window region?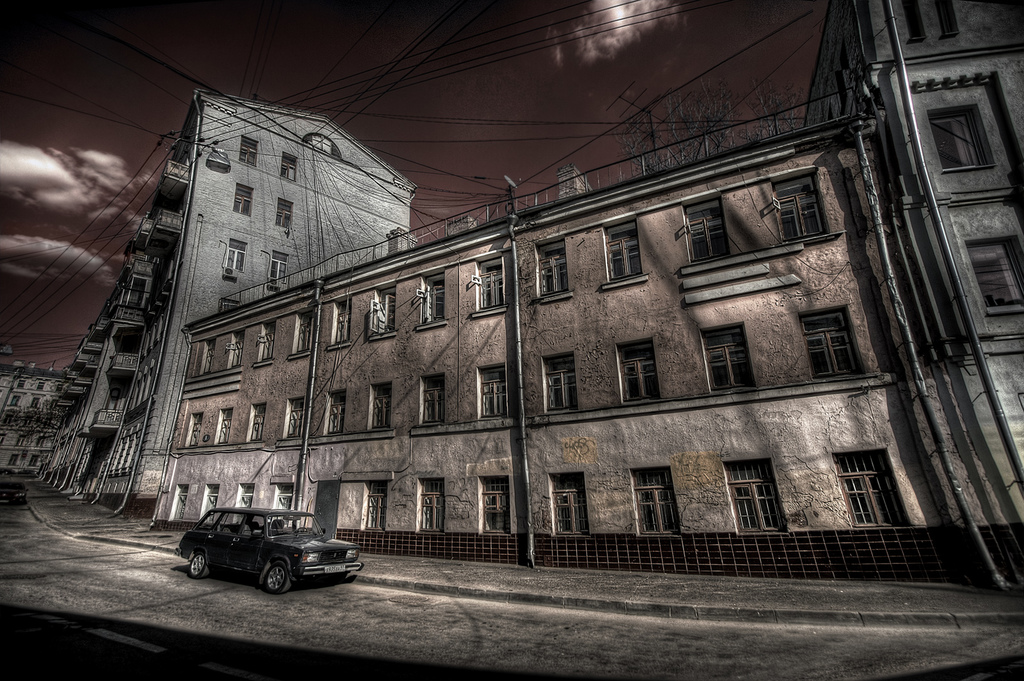
<box>269,251,289,282</box>
